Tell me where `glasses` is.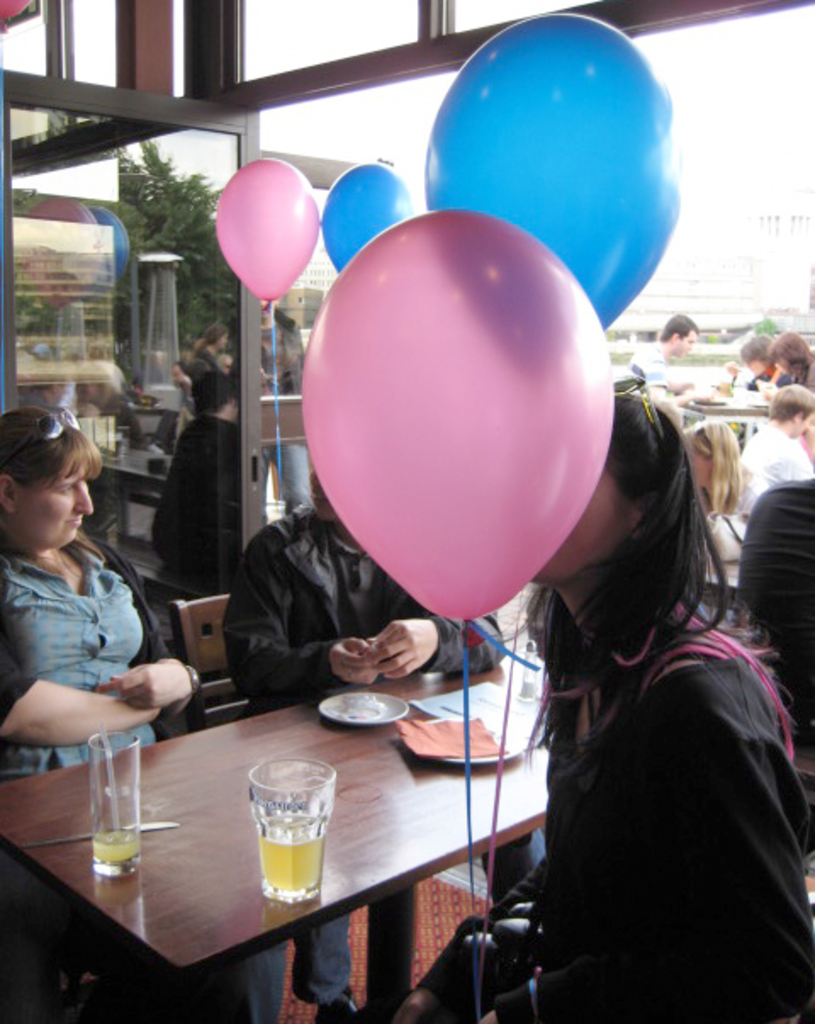
`glasses` is at <bbox>610, 374, 664, 450</bbox>.
